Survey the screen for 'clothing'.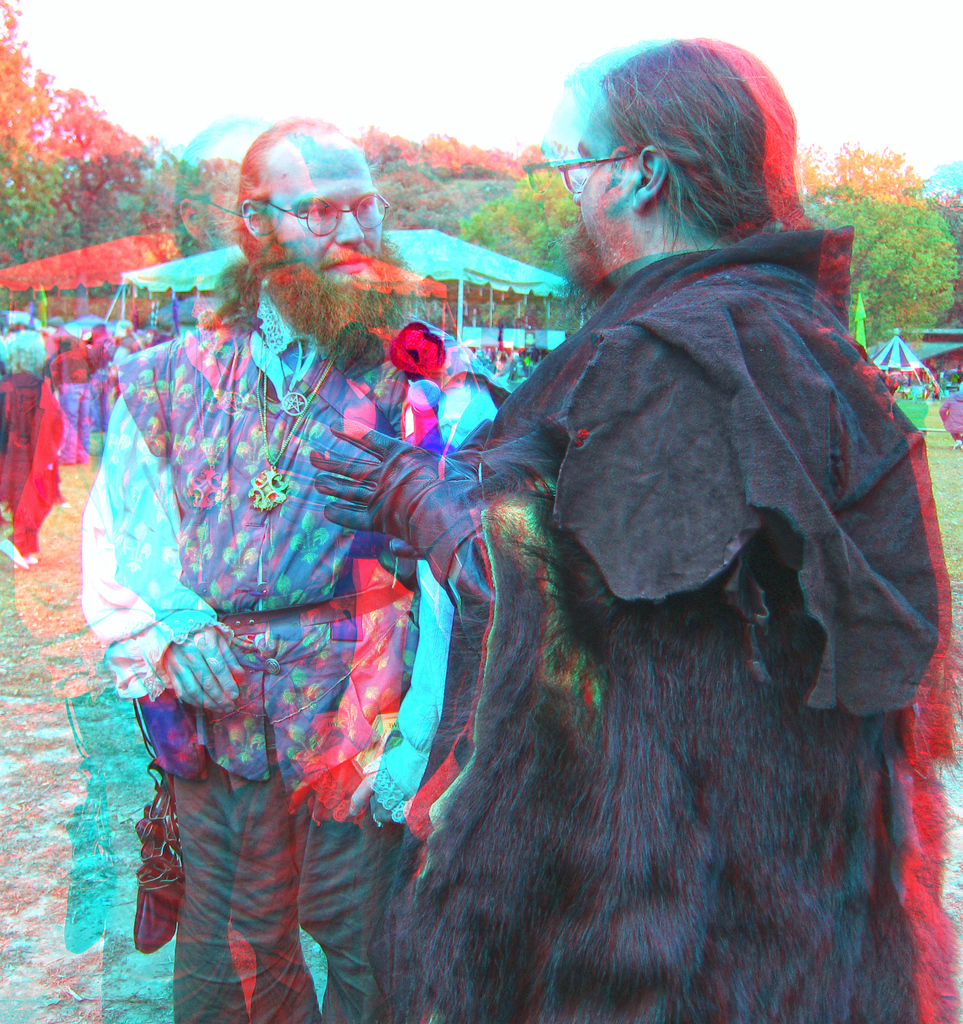
Survey found: (x1=422, y1=206, x2=962, y2=1023).
